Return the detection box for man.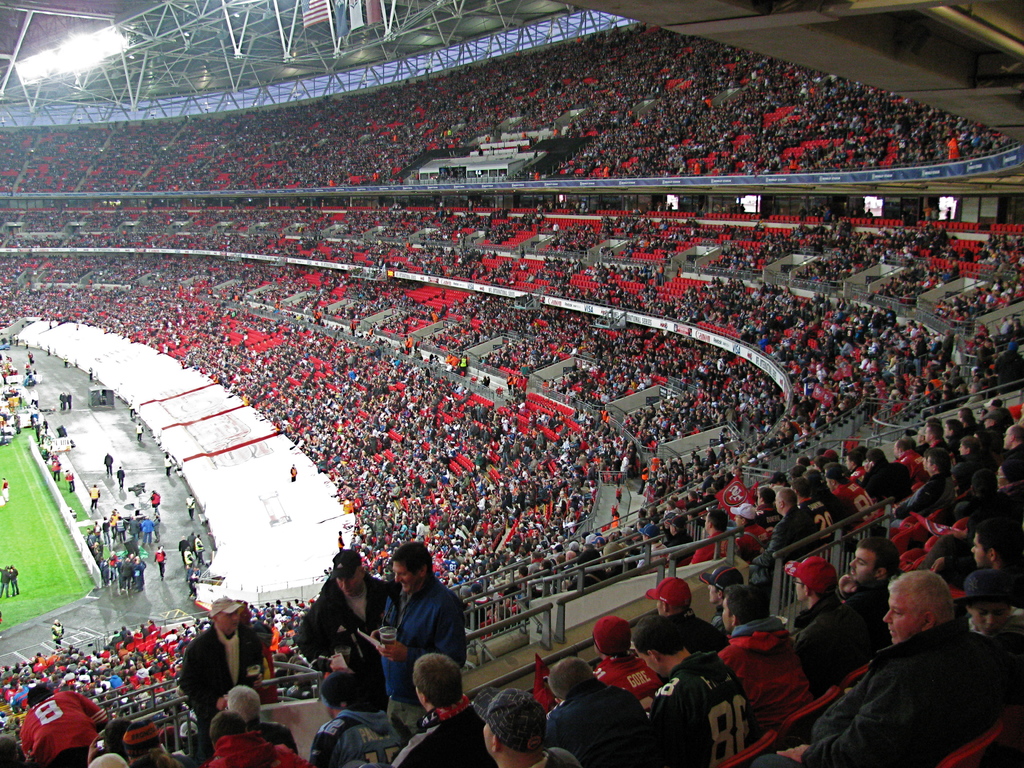
[x1=367, y1=538, x2=472, y2=749].
